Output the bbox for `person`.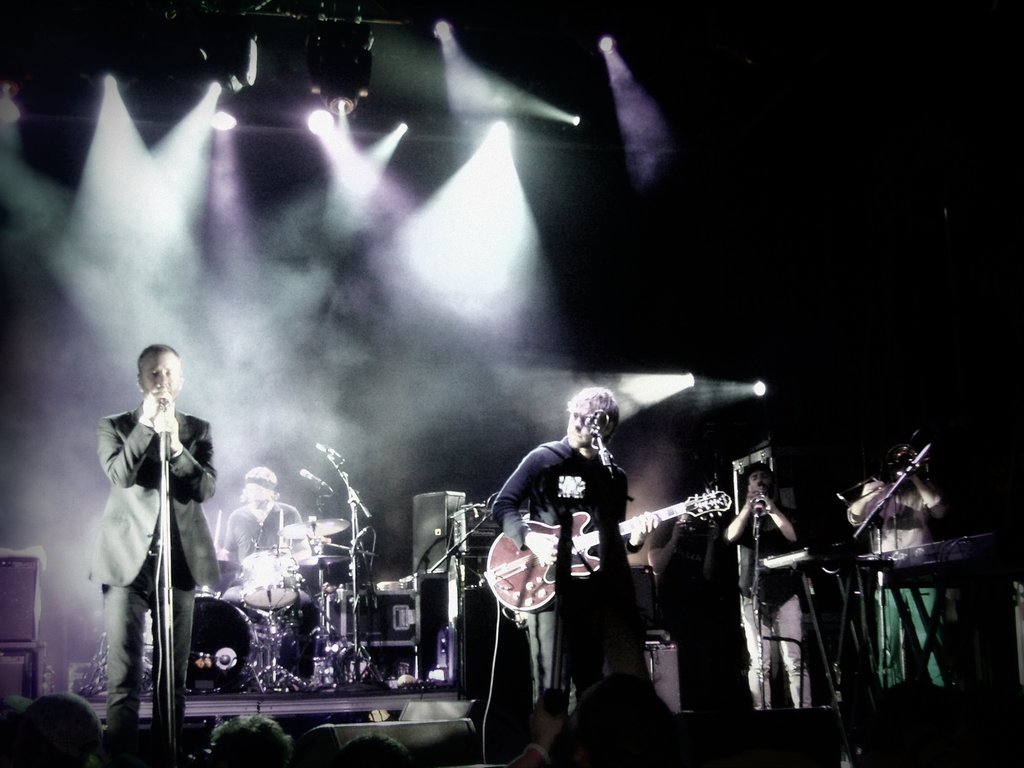
[842, 455, 949, 689].
